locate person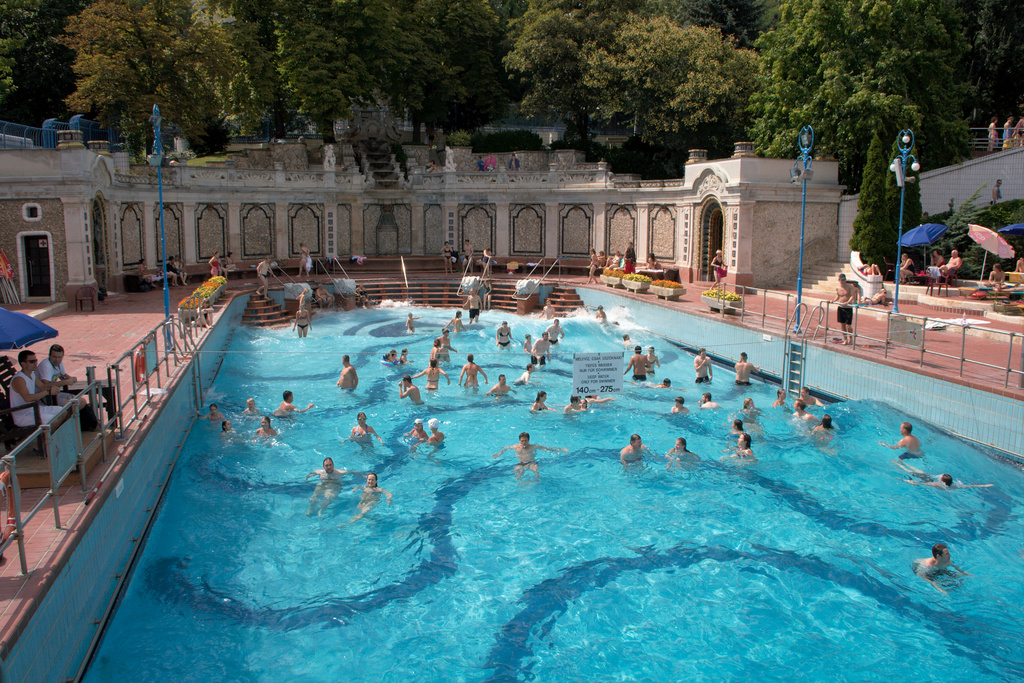
{"x1": 1012, "y1": 254, "x2": 1023, "y2": 279}
